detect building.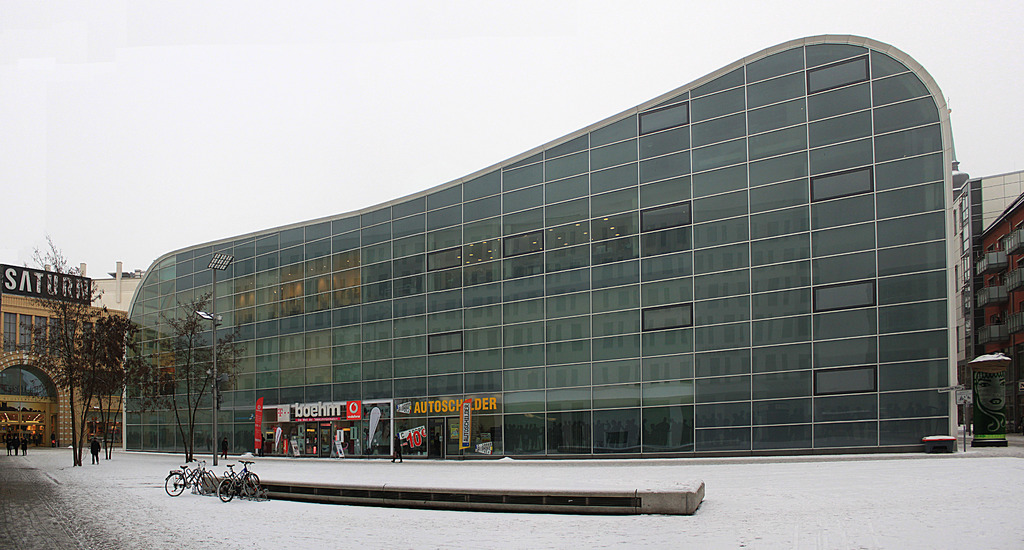
Detected at [x1=120, y1=33, x2=959, y2=456].
